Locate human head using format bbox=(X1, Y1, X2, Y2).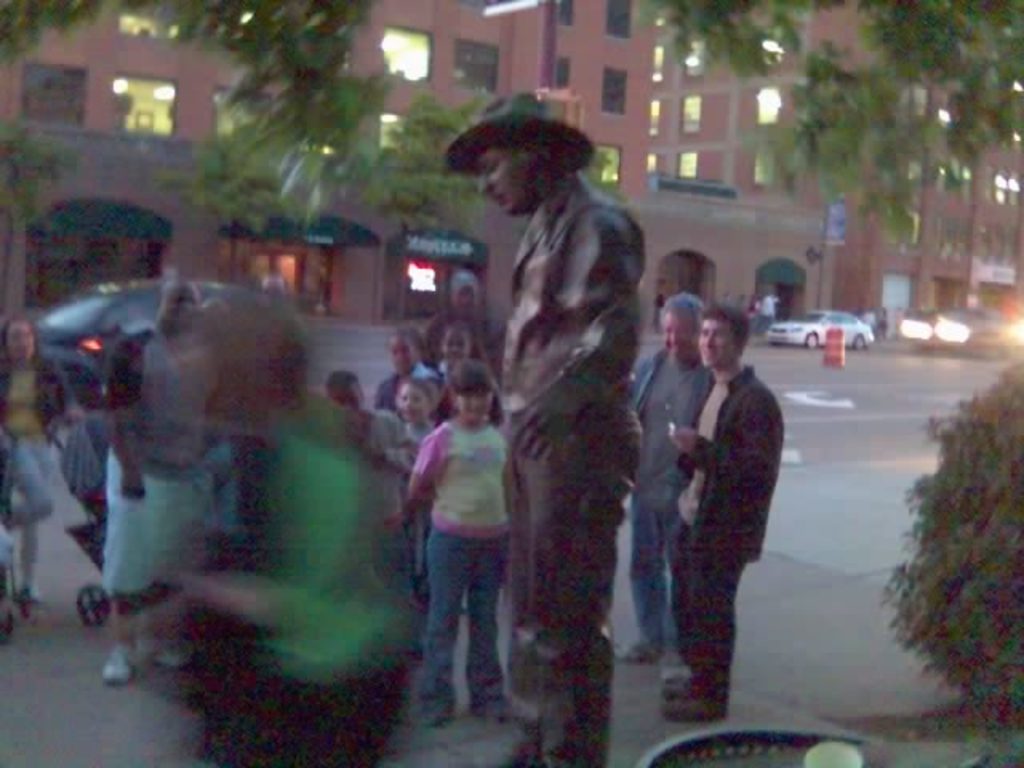
bbox=(445, 357, 498, 422).
